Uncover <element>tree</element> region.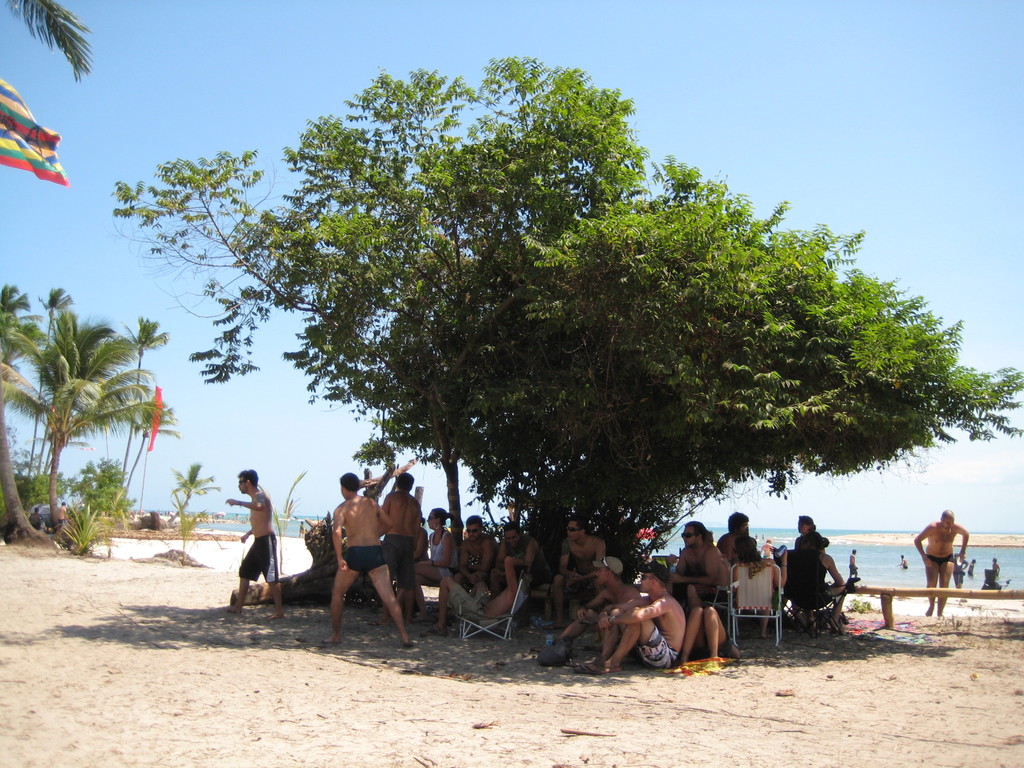
Uncovered: [x1=280, y1=125, x2=617, y2=546].
